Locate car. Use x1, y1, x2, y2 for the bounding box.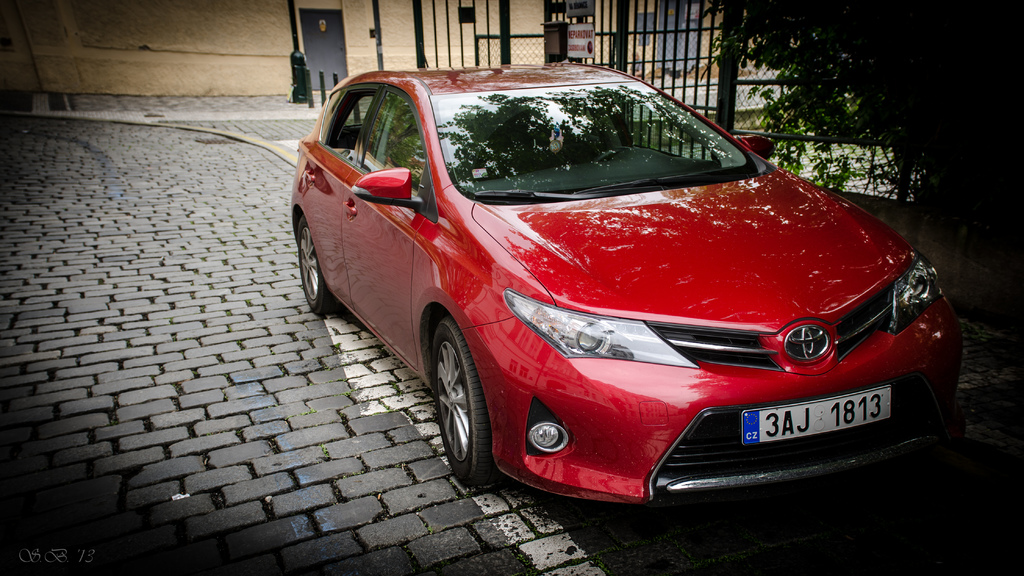
283, 57, 965, 497.
